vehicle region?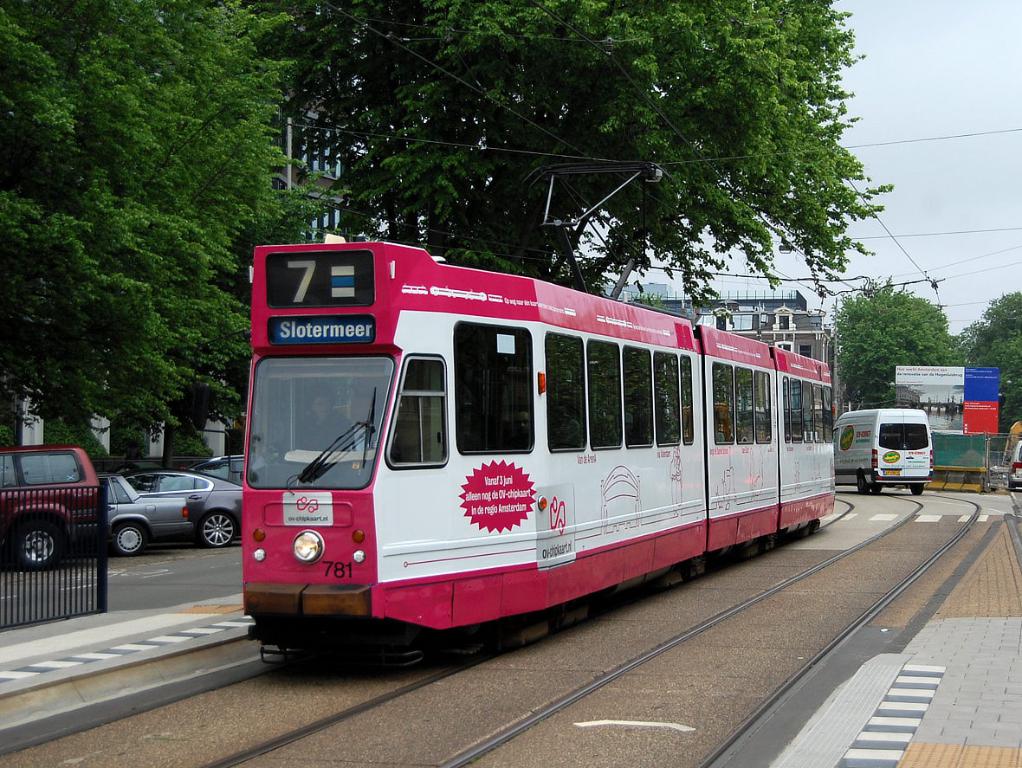
1005/424/1021/459
